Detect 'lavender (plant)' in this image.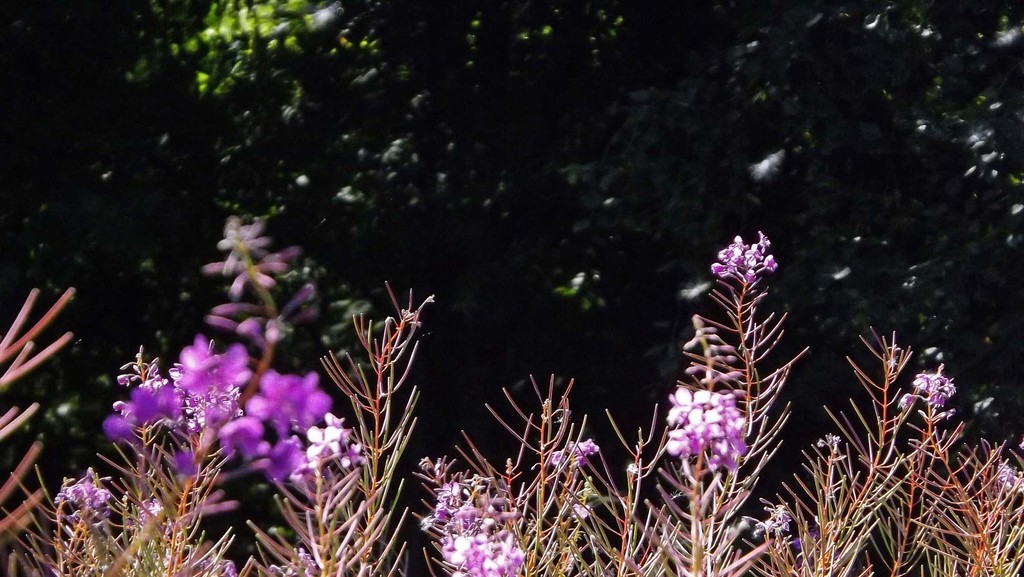
Detection: box(60, 220, 344, 576).
